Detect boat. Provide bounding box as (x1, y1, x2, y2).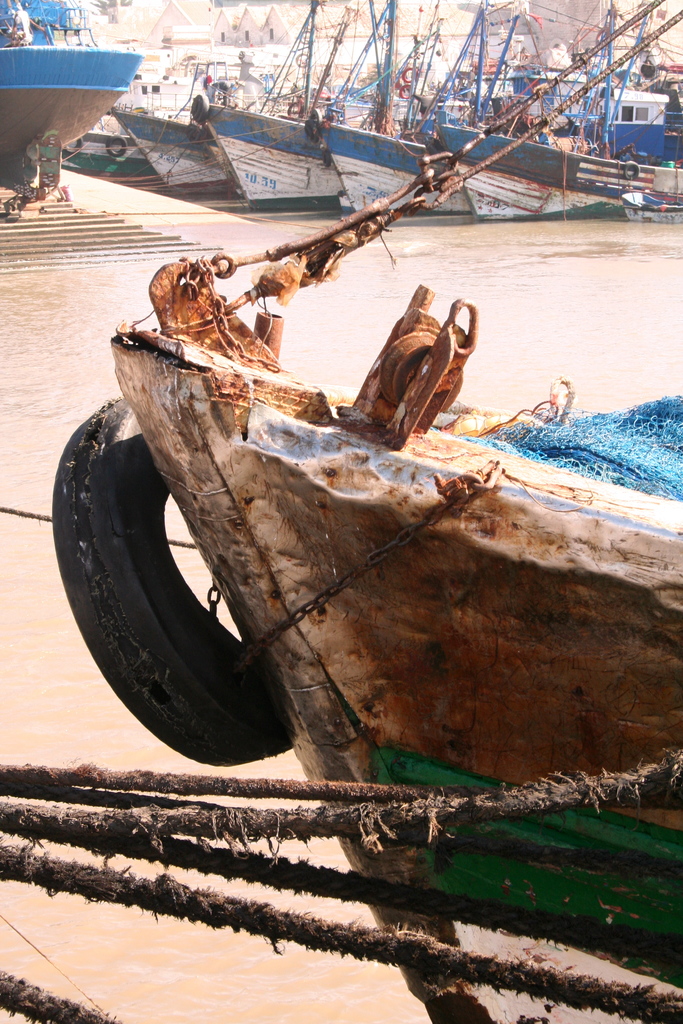
(1, 22, 176, 164).
